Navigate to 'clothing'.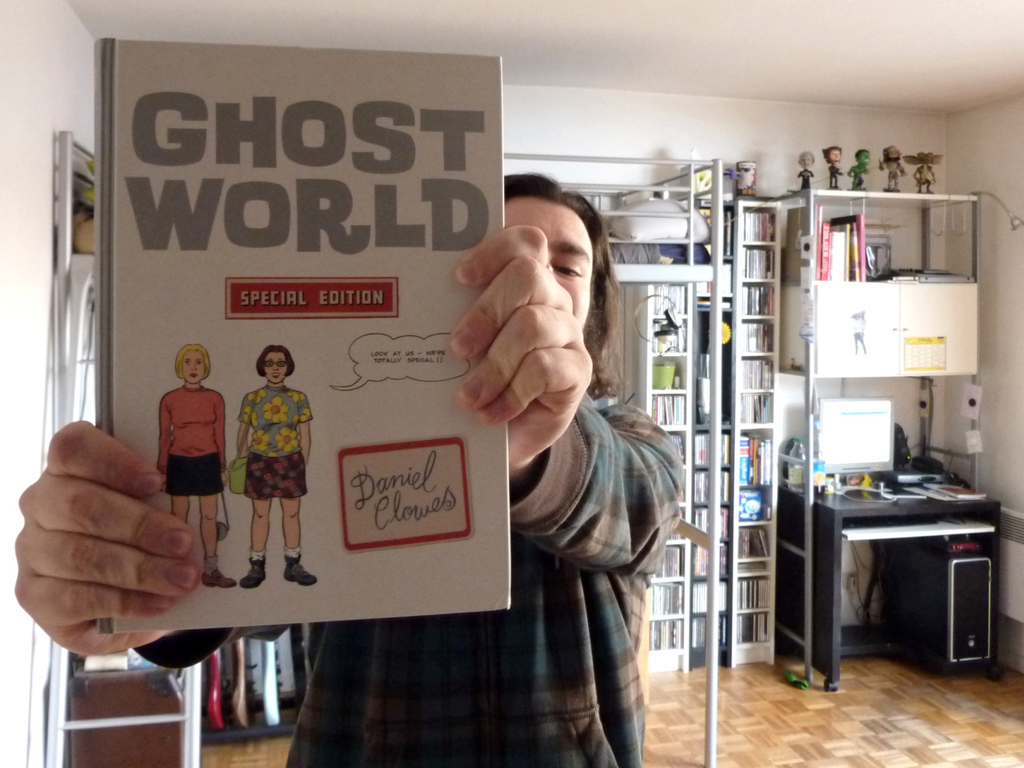
Navigation target: detection(129, 382, 690, 767).
